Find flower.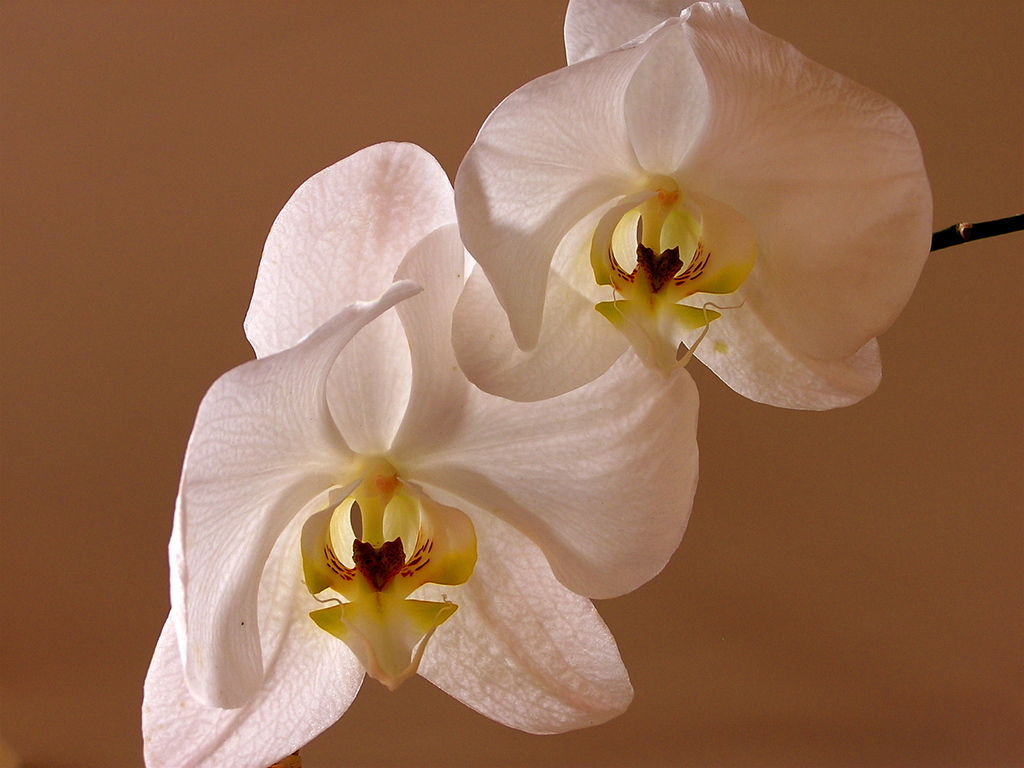
rect(134, 143, 705, 767).
